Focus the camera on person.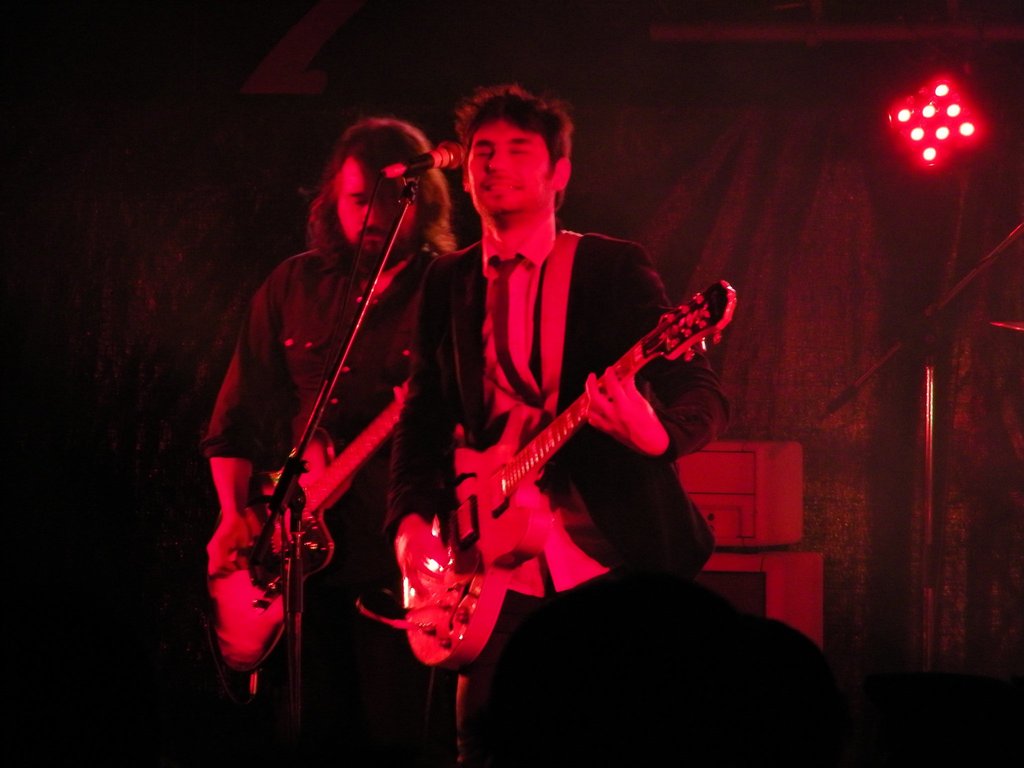
Focus region: {"left": 218, "top": 64, "right": 458, "bottom": 747}.
